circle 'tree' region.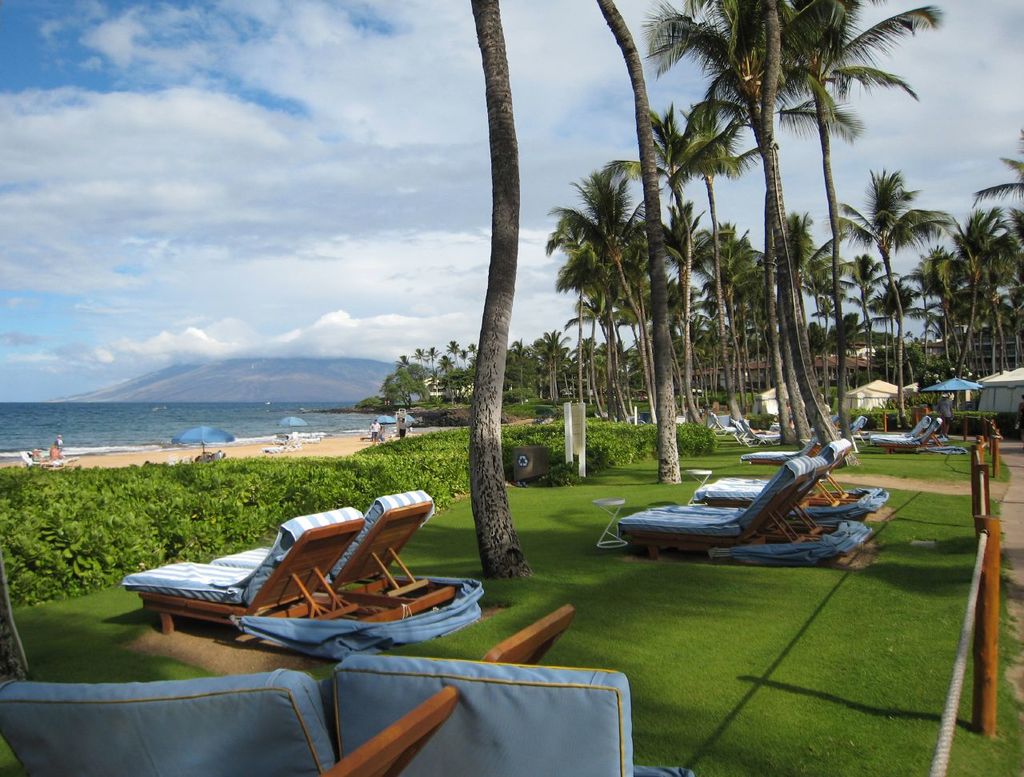
Region: BBox(982, 126, 1023, 293).
